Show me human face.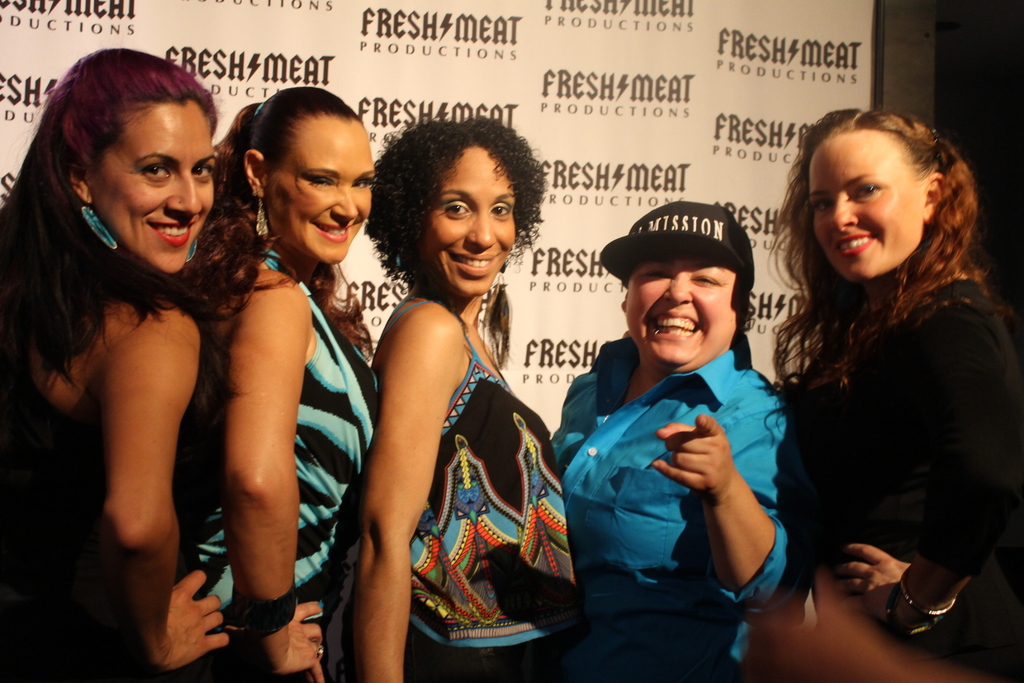
human face is here: locate(268, 124, 372, 262).
